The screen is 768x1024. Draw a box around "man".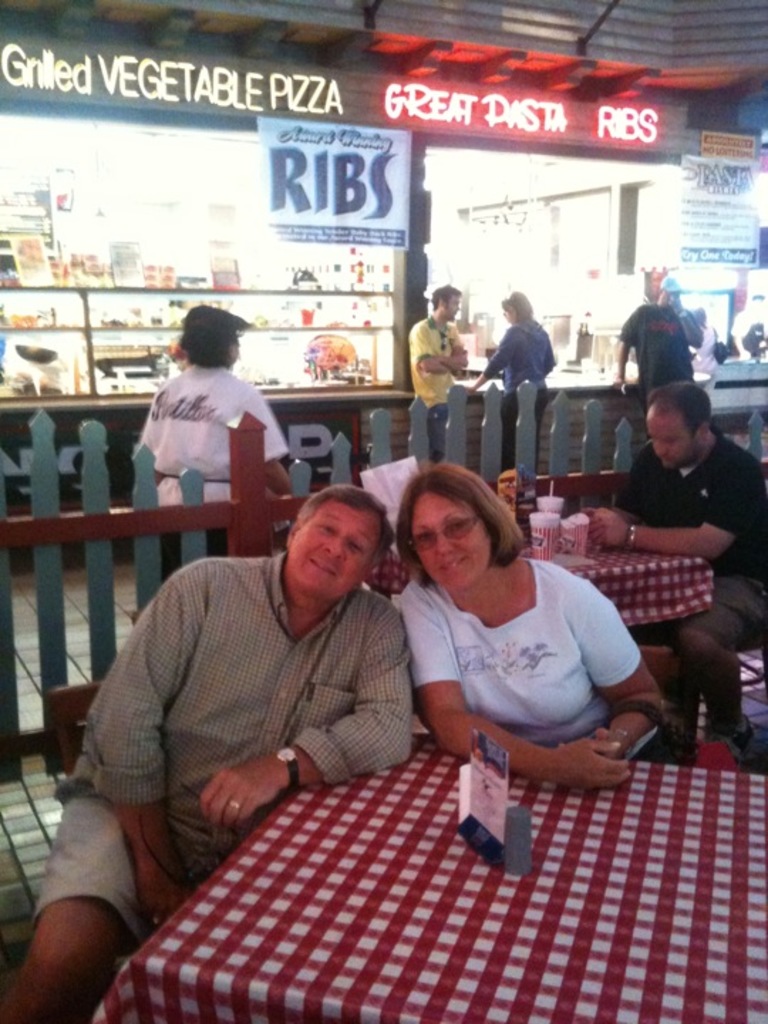
614,277,707,437.
